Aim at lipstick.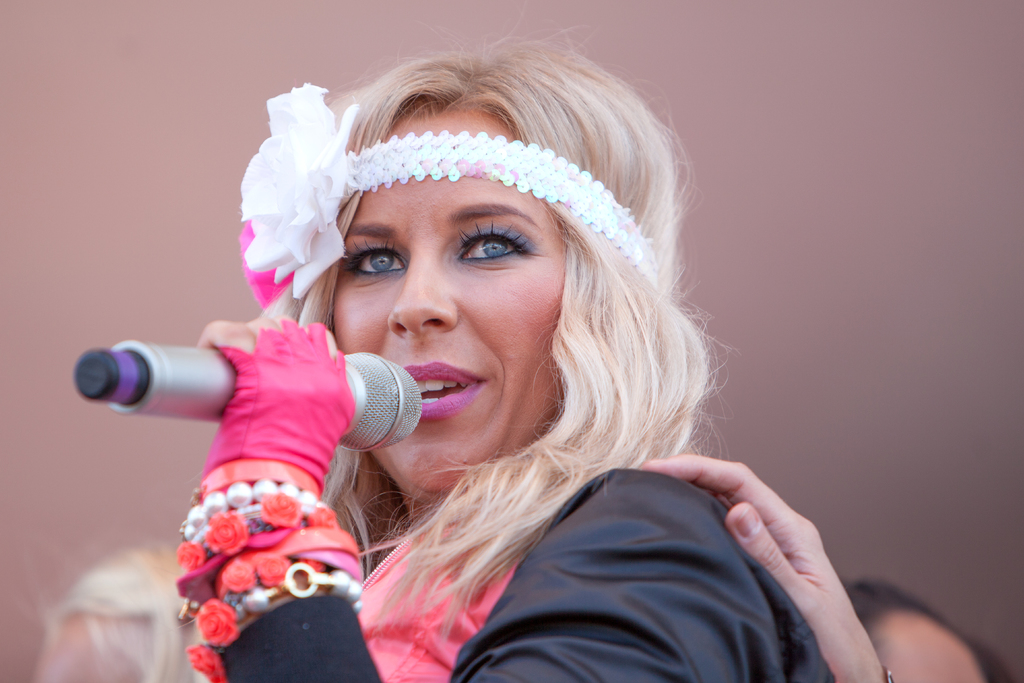
Aimed at bbox=[404, 361, 486, 419].
